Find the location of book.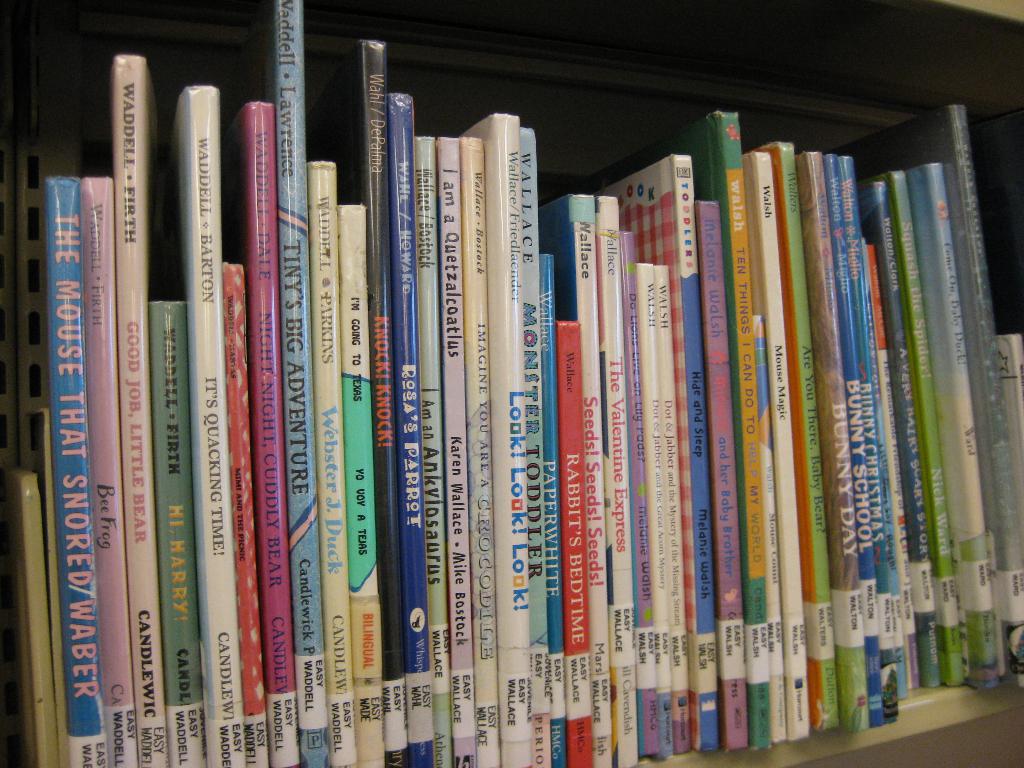
Location: {"left": 893, "top": 168, "right": 965, "bottom": 685}.
